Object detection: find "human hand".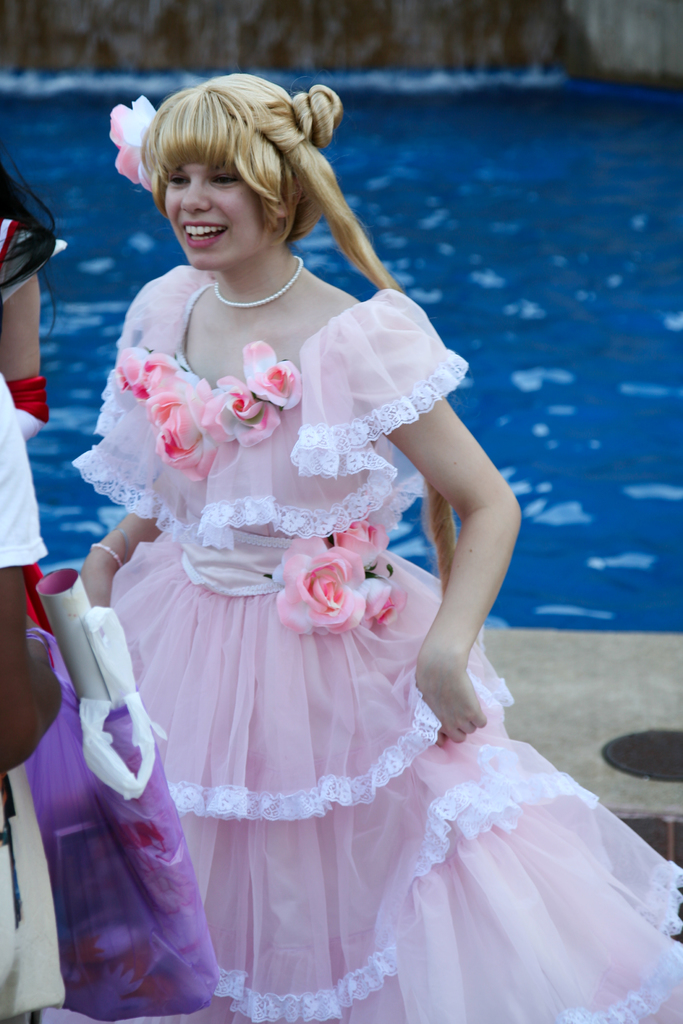
detection(85, 552, 118, 607).
